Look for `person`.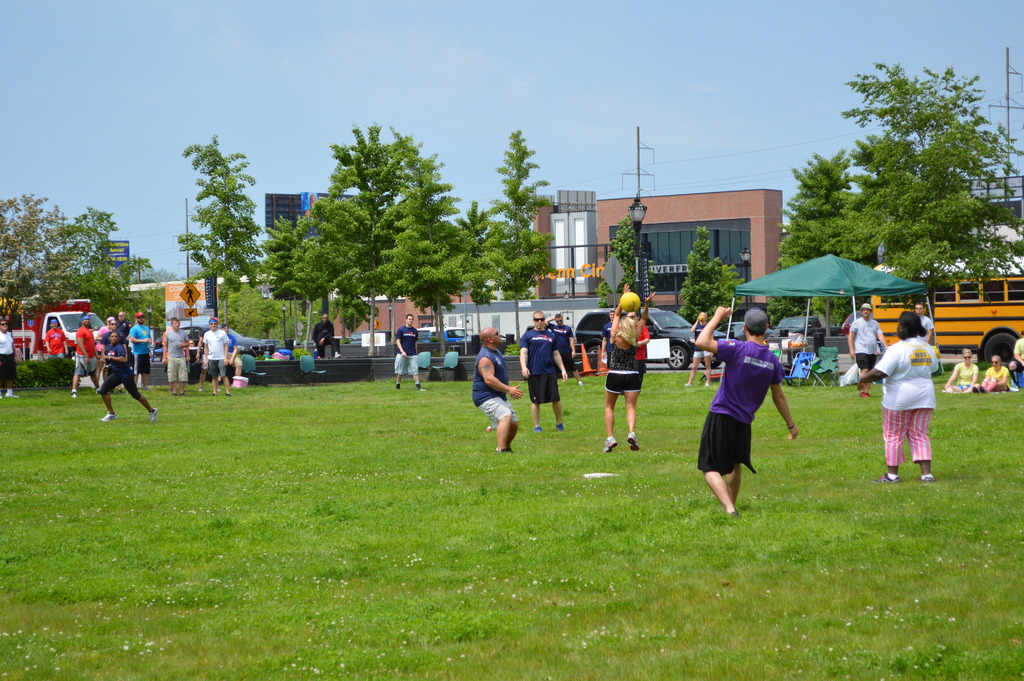
Found: detection(981, 354, 1014, 391).
